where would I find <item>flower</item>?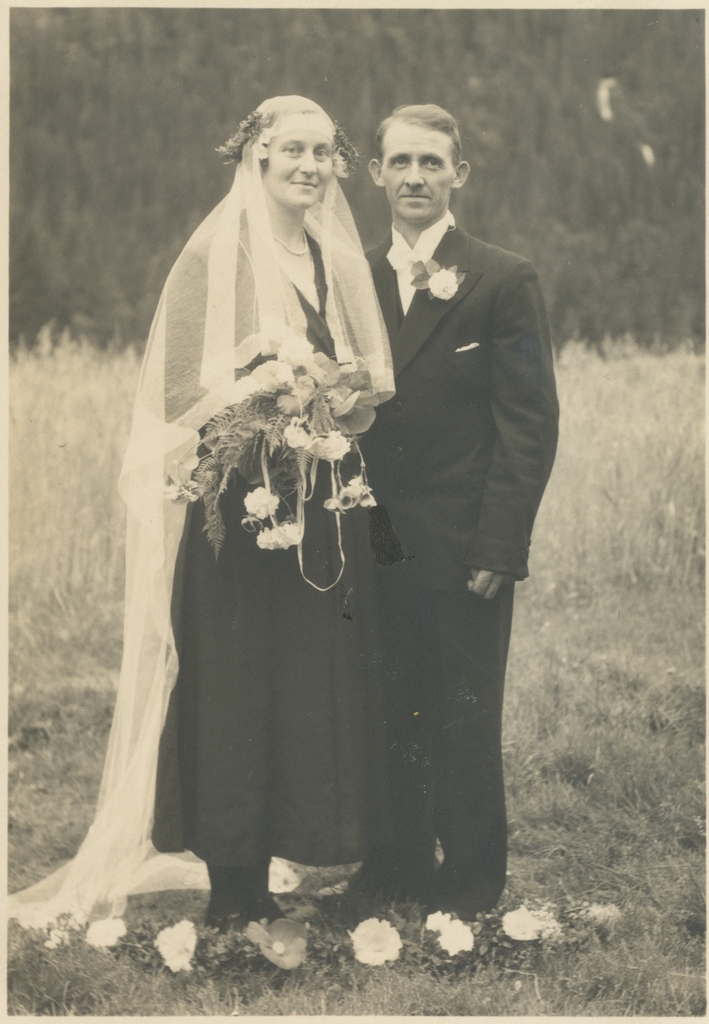
At x1=152 y1=920 x2=198 y2=973.
